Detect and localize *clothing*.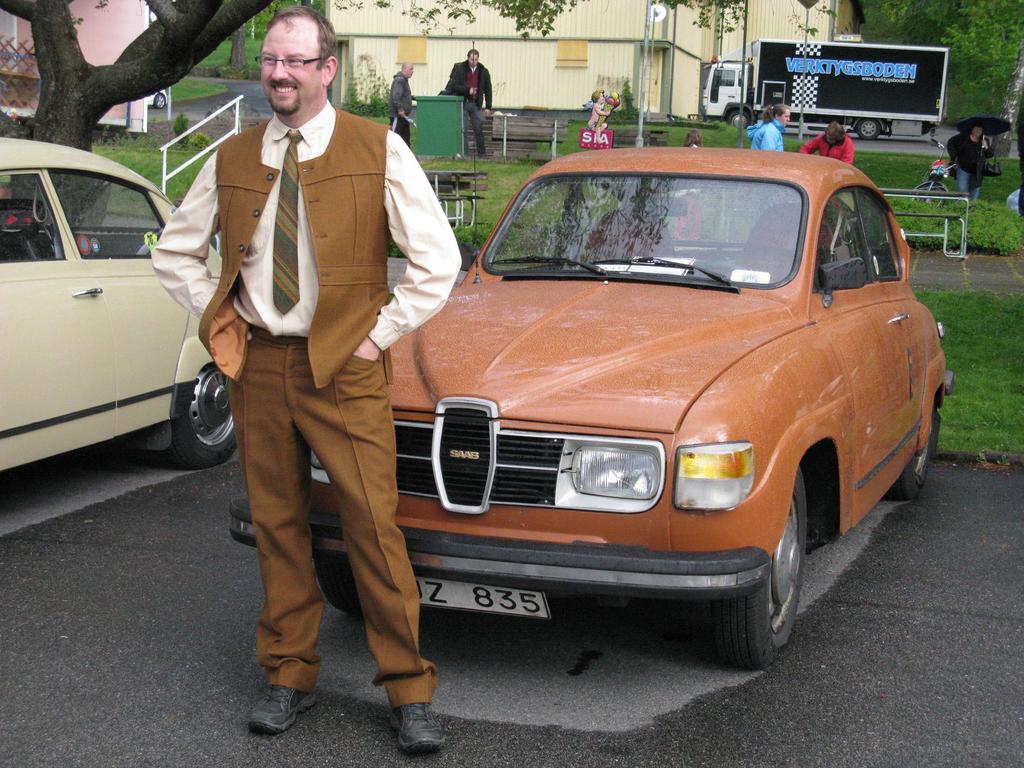
Localized at [x1=948, y1=130, x2=984, y2=203].
